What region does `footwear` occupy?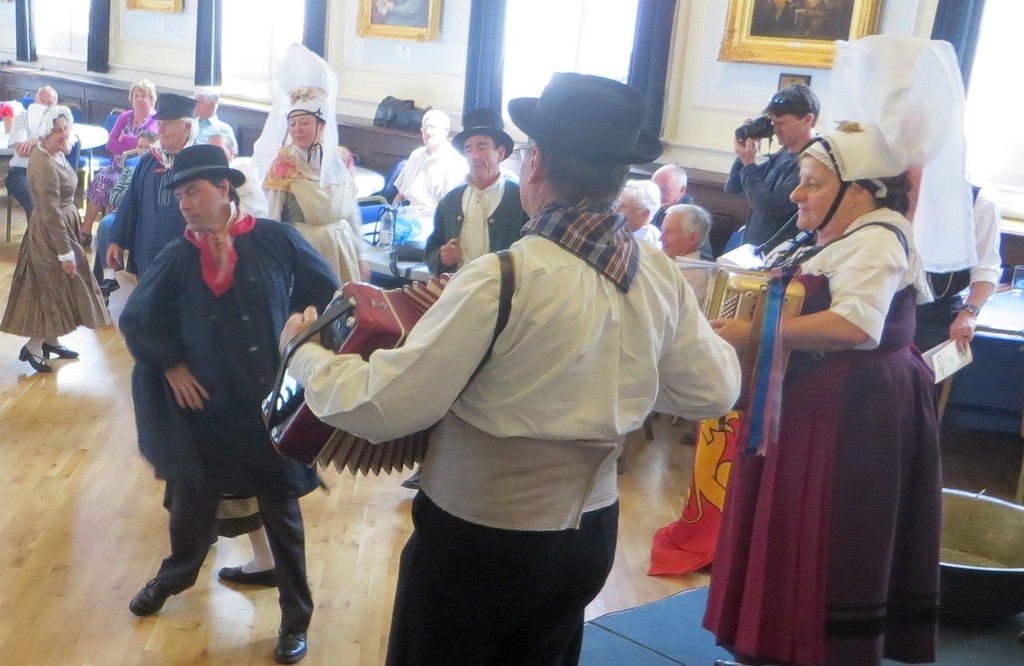
104, 298, 109, 307.
